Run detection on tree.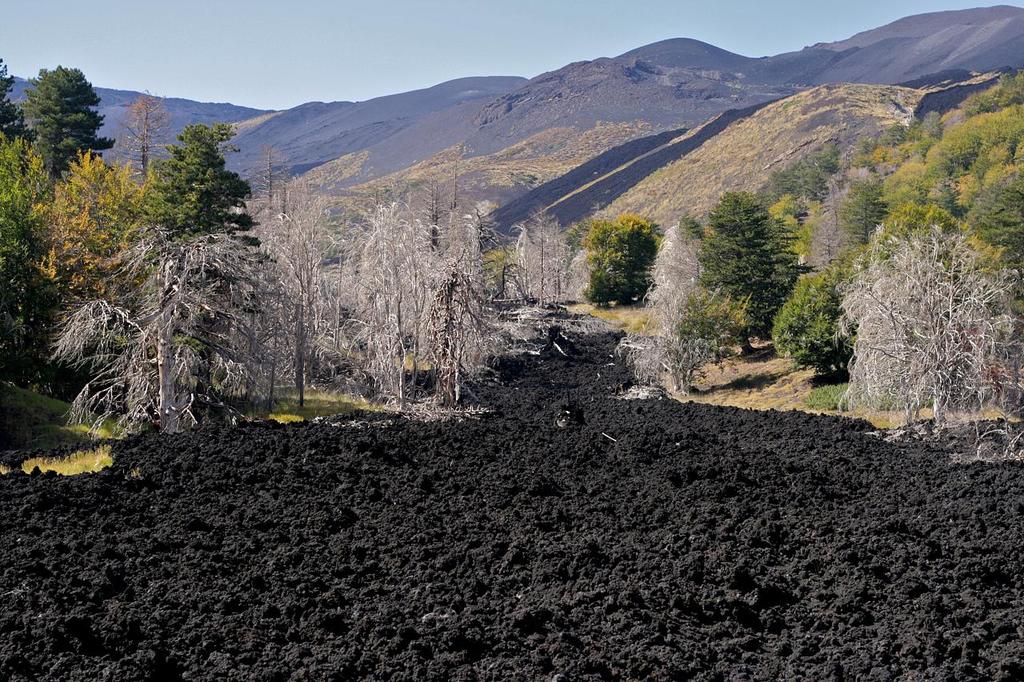
Result: [left=582, top=209, right=673, bottom=314].
